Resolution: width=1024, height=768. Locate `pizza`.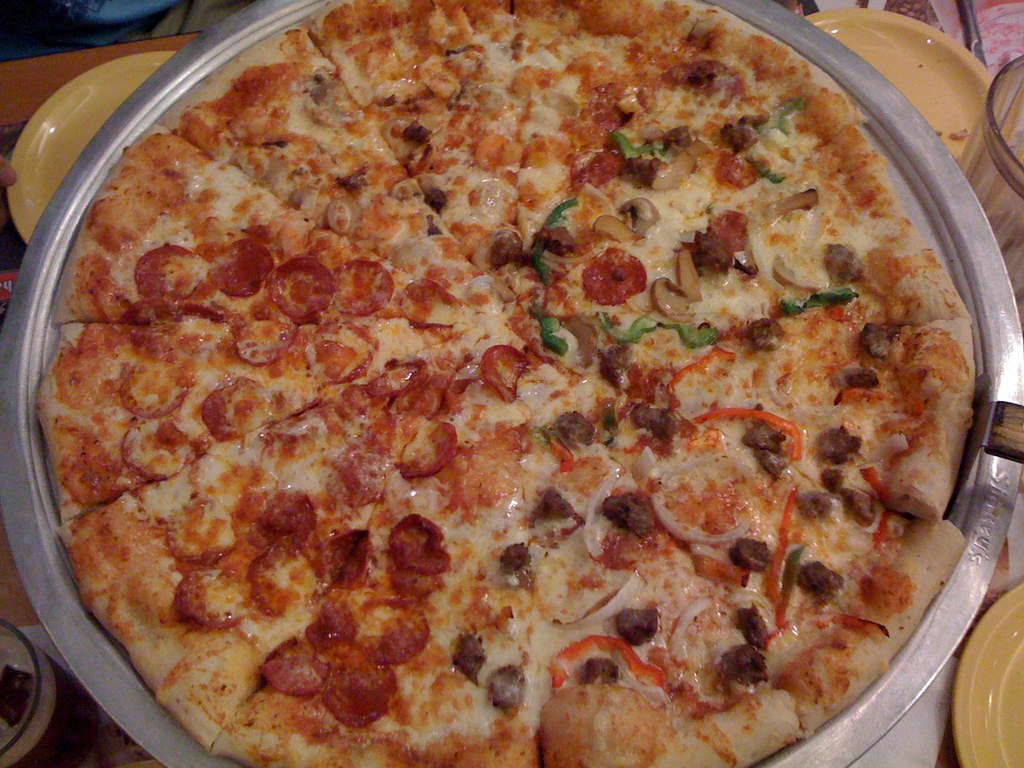
x1=18, y1=17, x2=989, y2=767.
